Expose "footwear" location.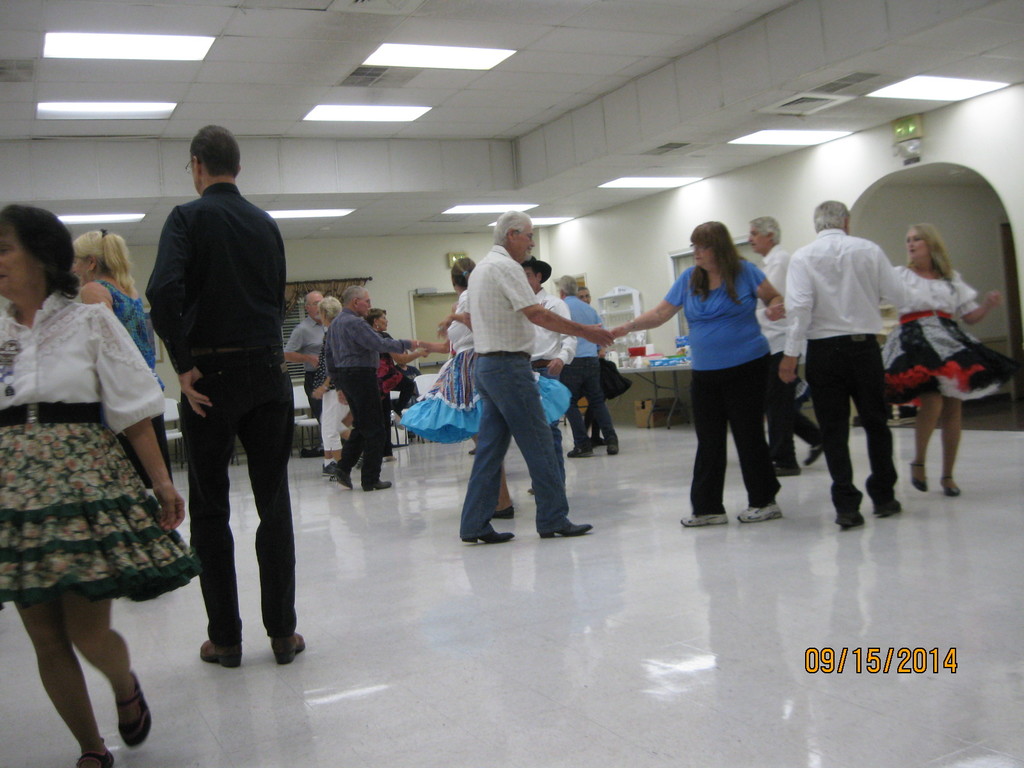
Exposed at [x1=772, y1=462, x2=801, y2=476].
